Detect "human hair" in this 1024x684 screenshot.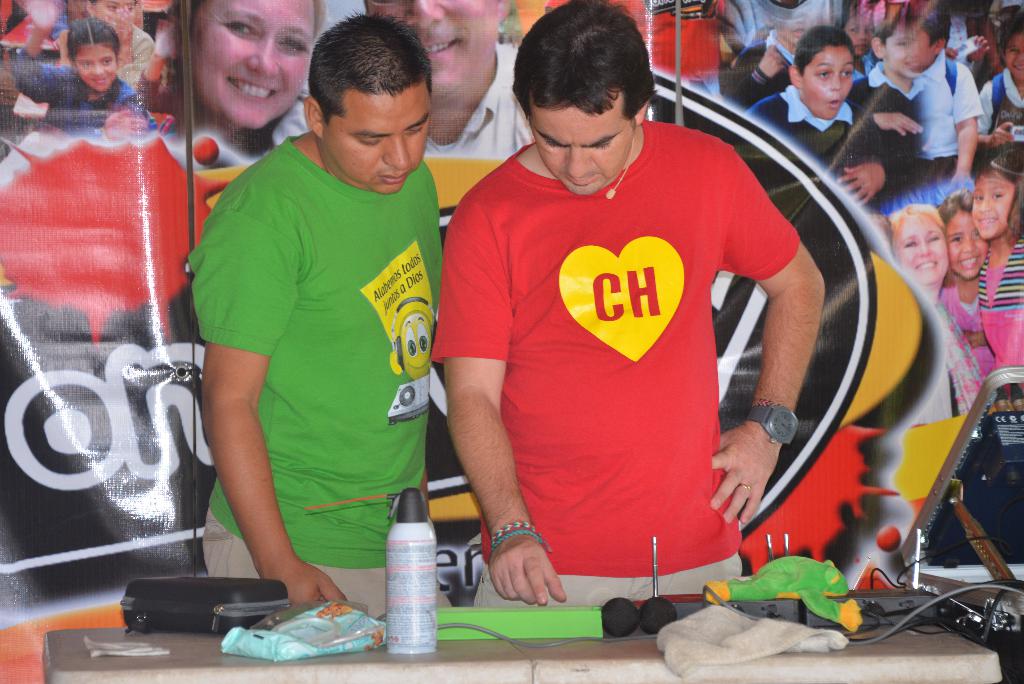
Detection: region(936, 188, 977, 231).
